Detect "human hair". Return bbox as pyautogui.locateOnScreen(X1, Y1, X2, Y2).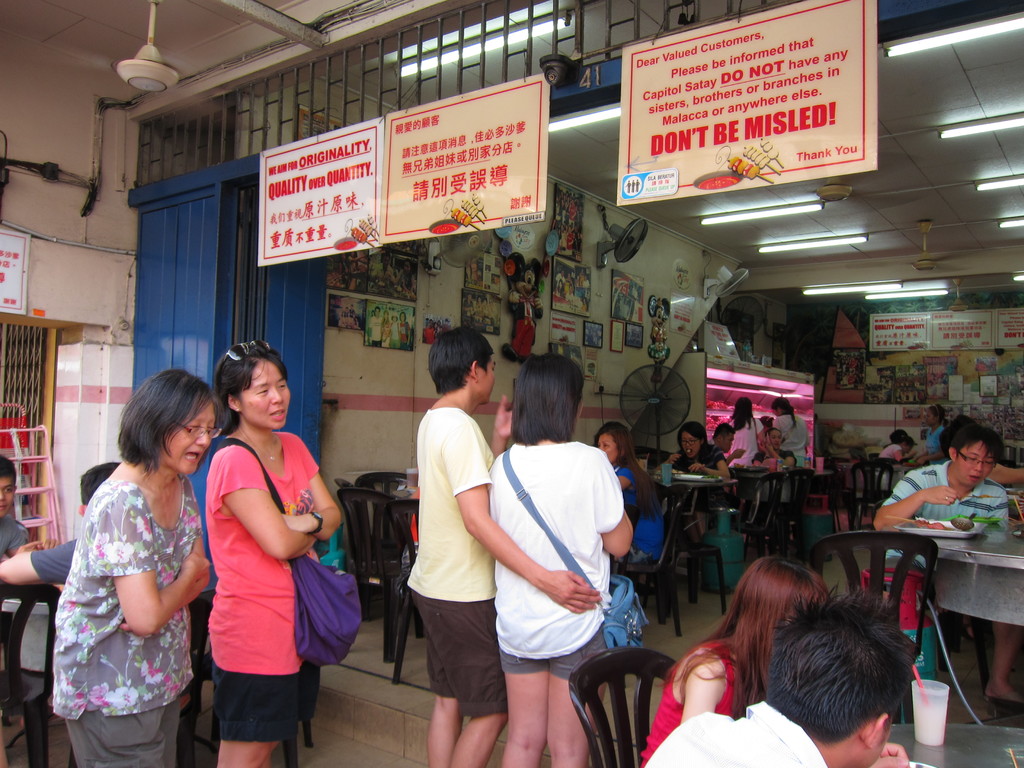
pyautogui.locateOnScreen(674, 422, 711, 460).
